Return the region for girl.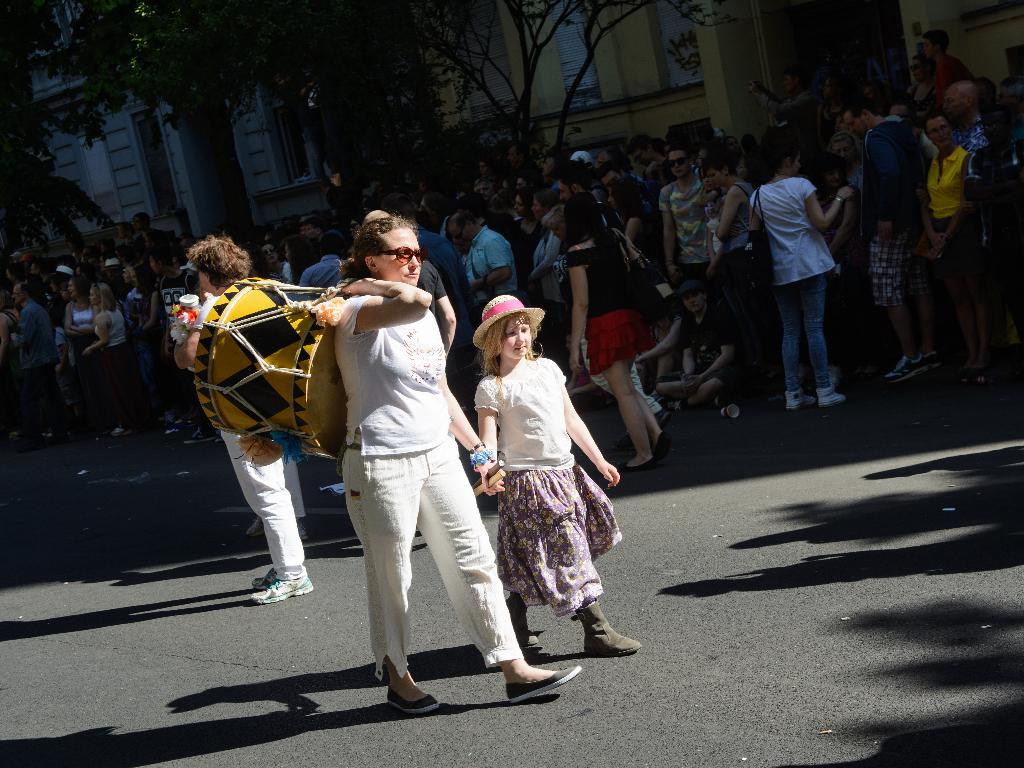
(x1=118, y1=260, x2=186, y2=427).
